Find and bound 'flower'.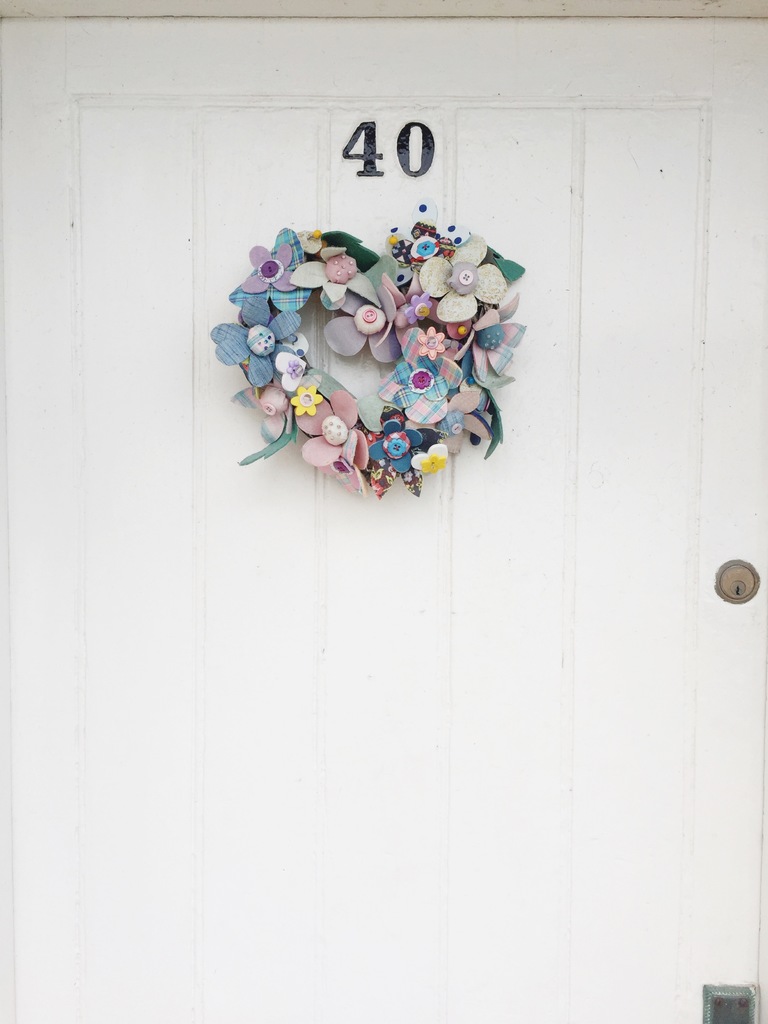
Bound: 397, 381, 484, 455.
